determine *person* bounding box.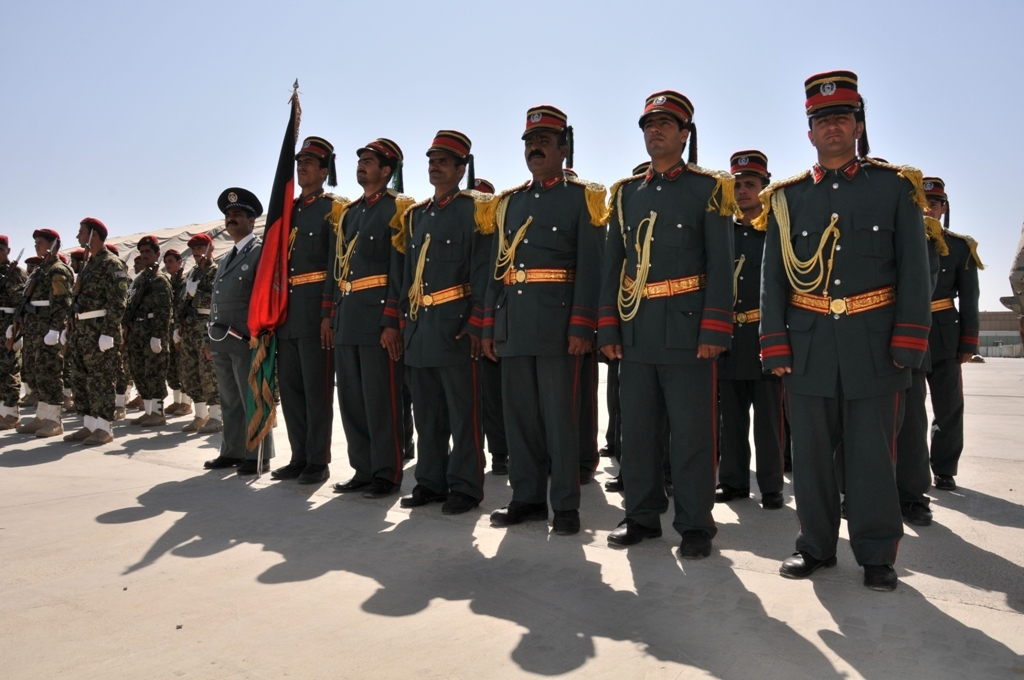
Determined: bbox(761, 56, 933, 598).
